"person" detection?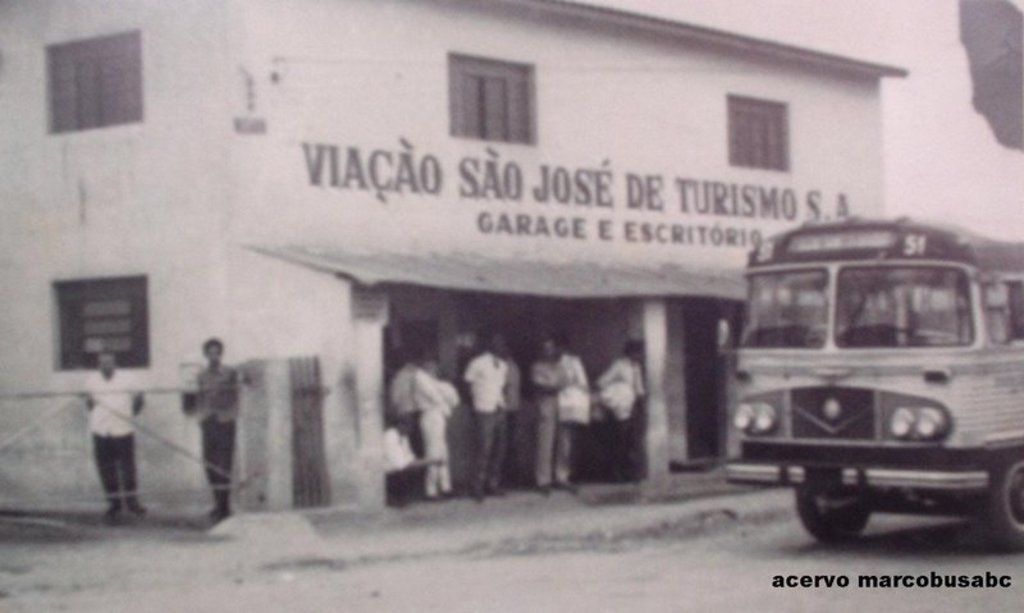
x1=387 y1=420 x2=420 y2=506
